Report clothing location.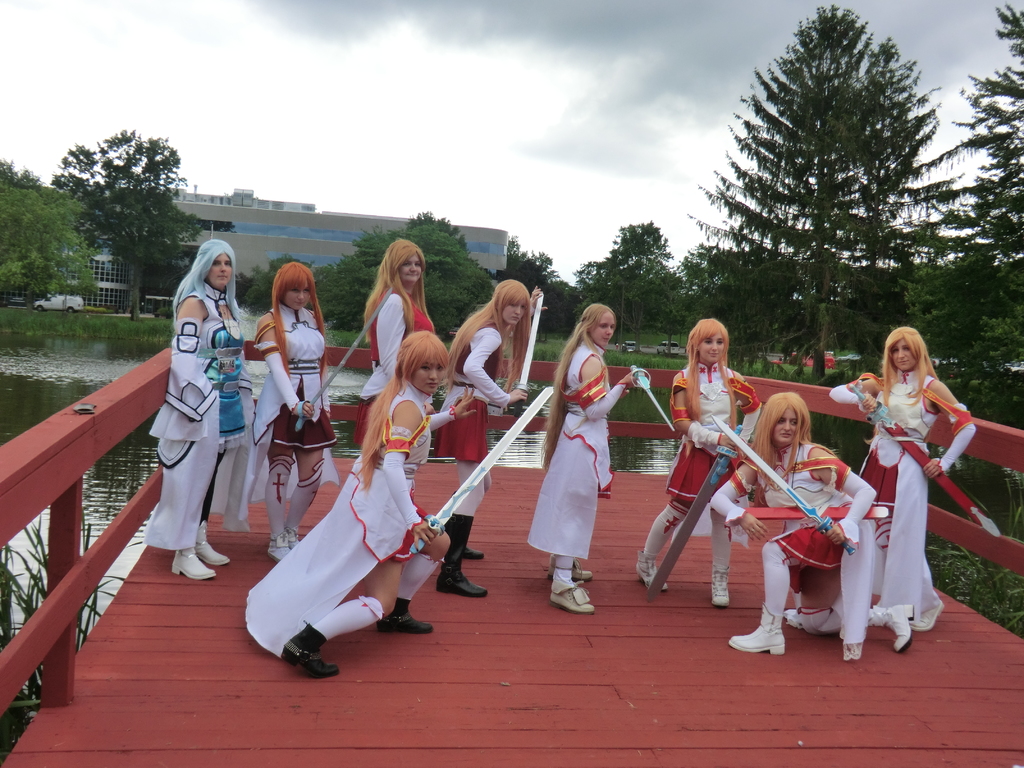
Report: 364 285 439 392.
